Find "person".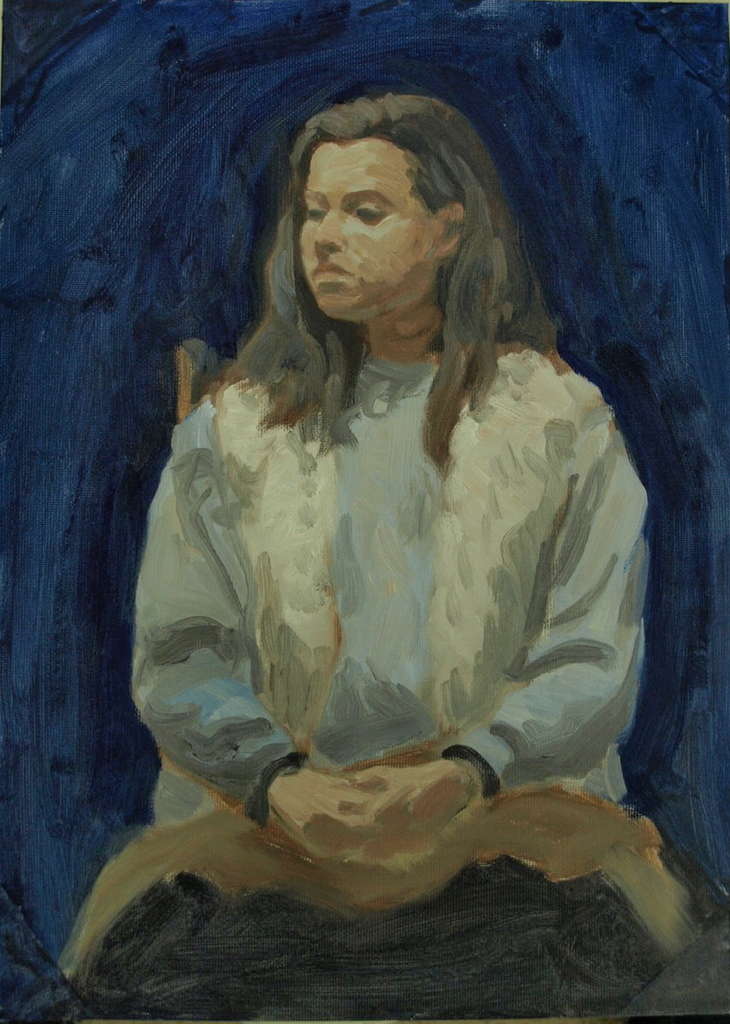
BBox(62, 94, 679, 1000).
